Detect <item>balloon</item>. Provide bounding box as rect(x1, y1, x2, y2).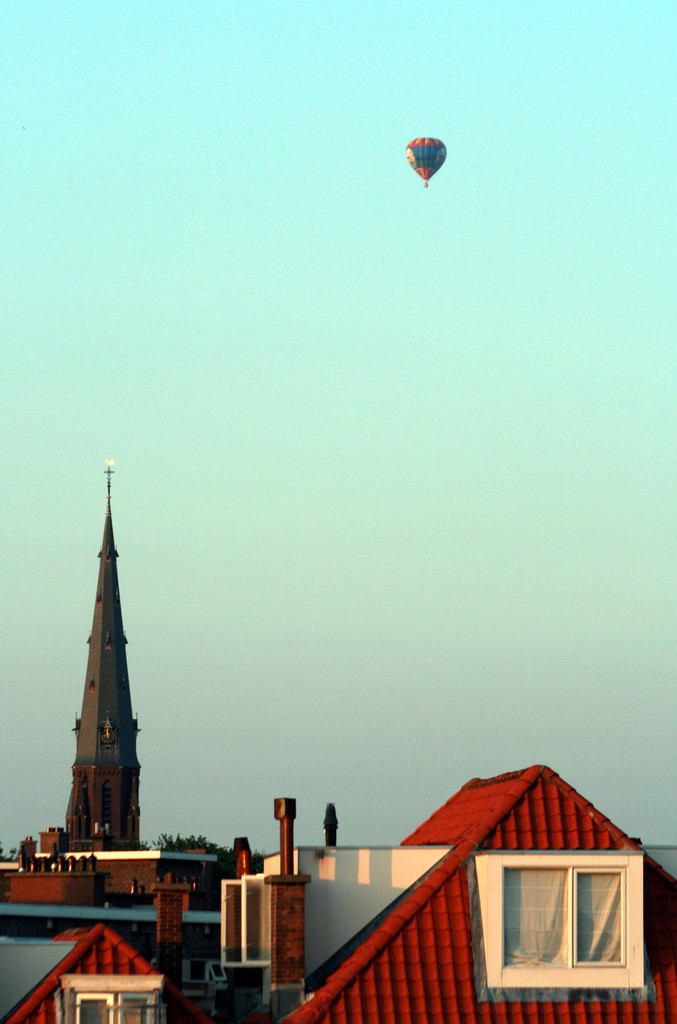
rect(404, 134, 446, 180).
